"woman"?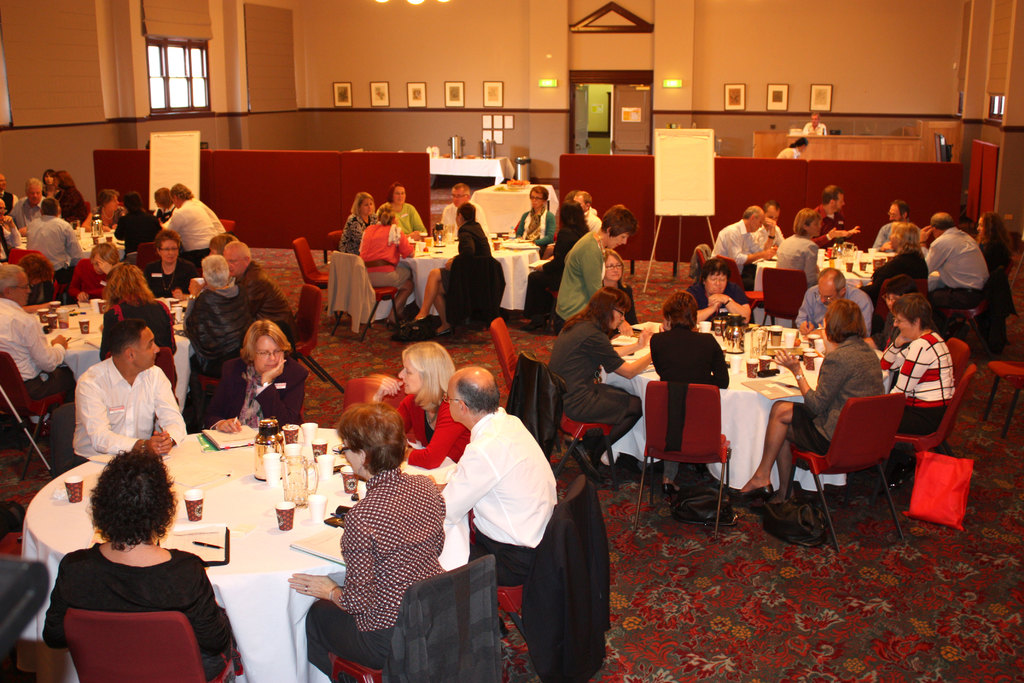
545 282 661 481
